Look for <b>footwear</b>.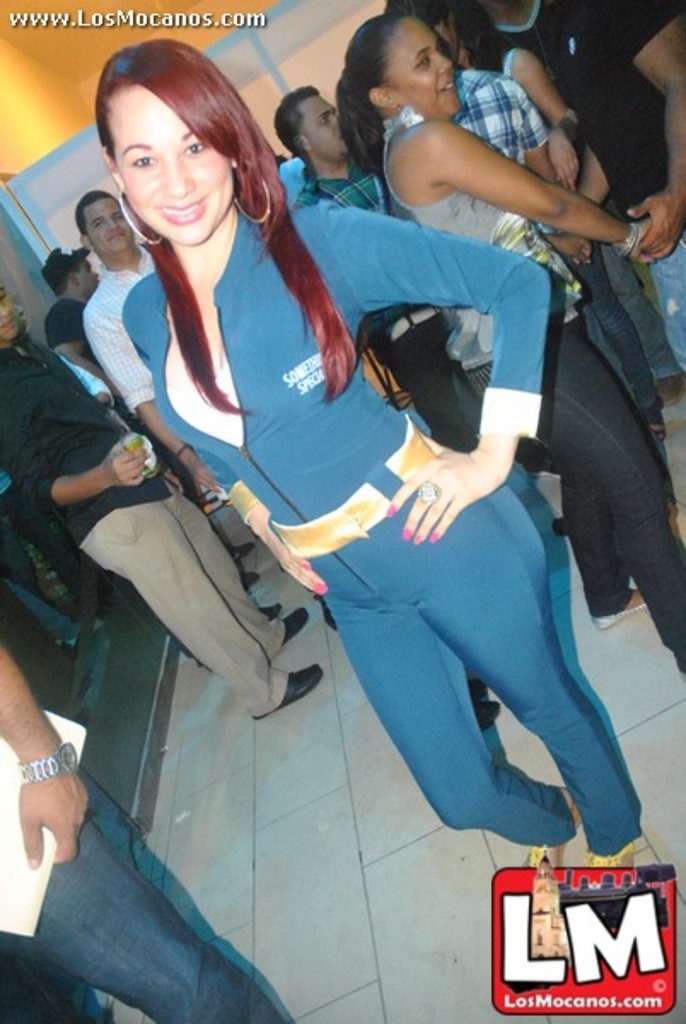
Found: 242, 570, 261, 589.
